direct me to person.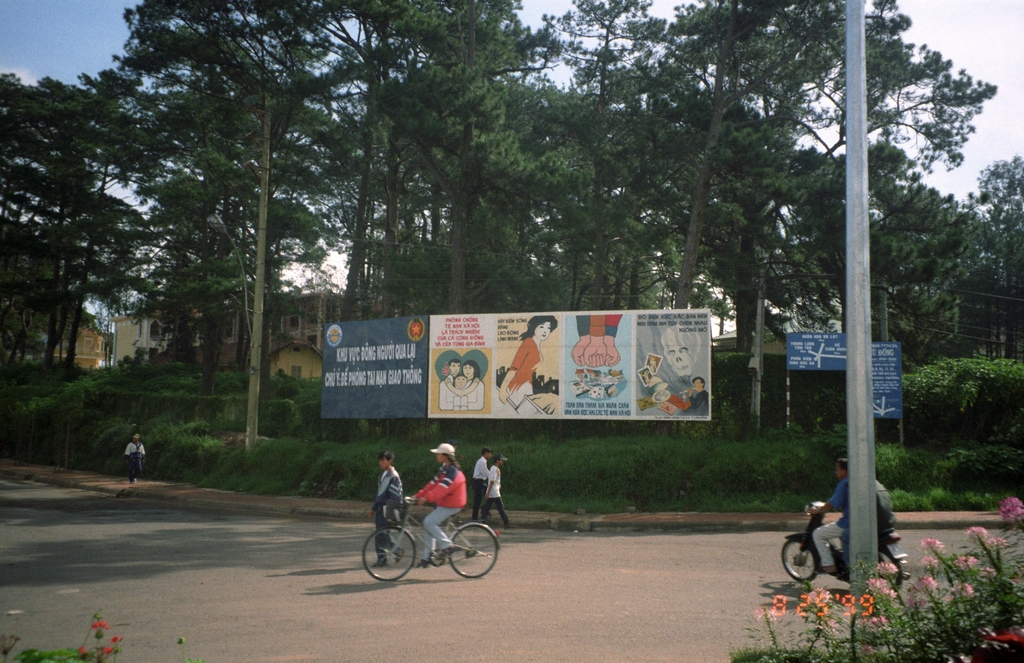
Direction: box=[469, 451, 493, 519].
